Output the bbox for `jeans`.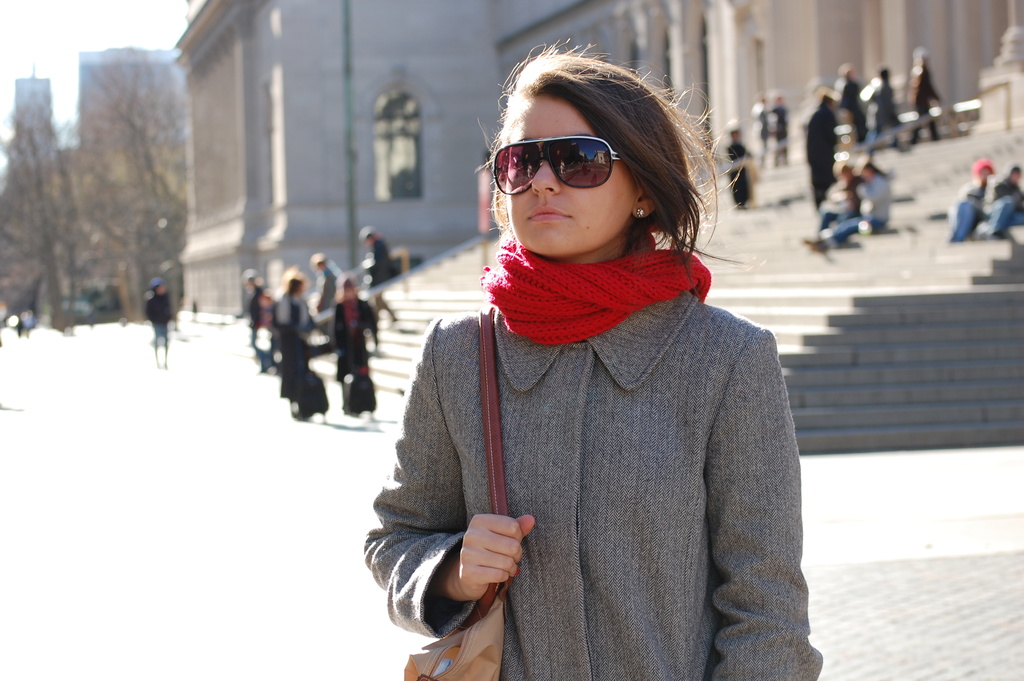
crop(820, 209, 835, 226).
